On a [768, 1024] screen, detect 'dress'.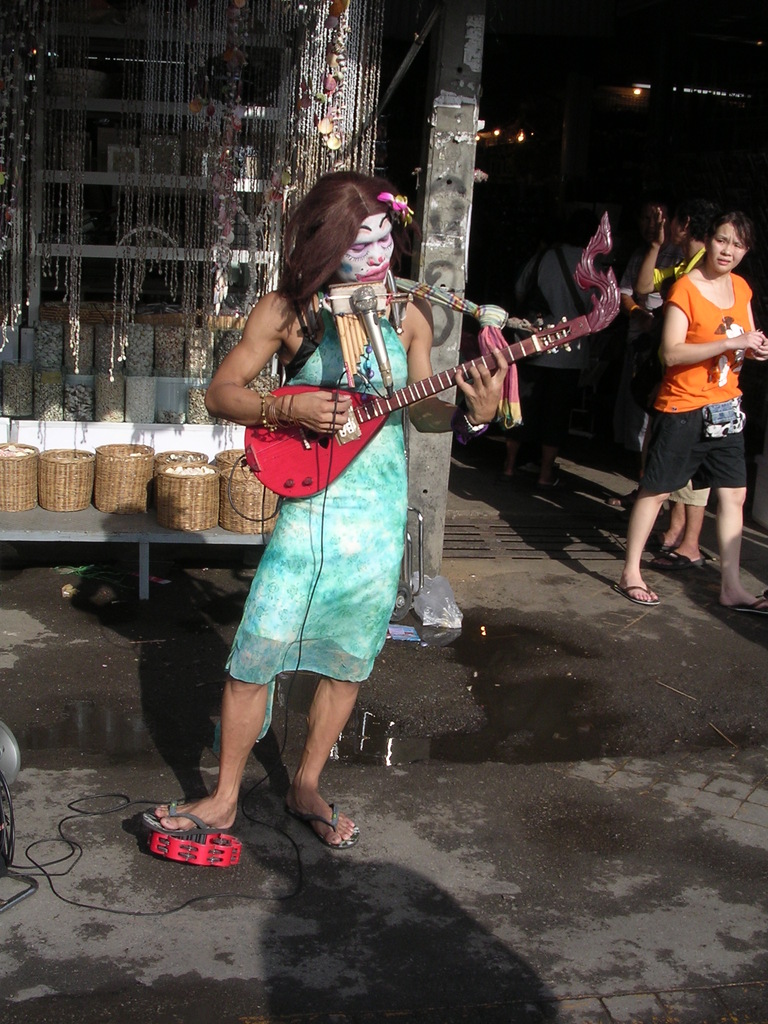
<box>229,302,408,749</box>.
